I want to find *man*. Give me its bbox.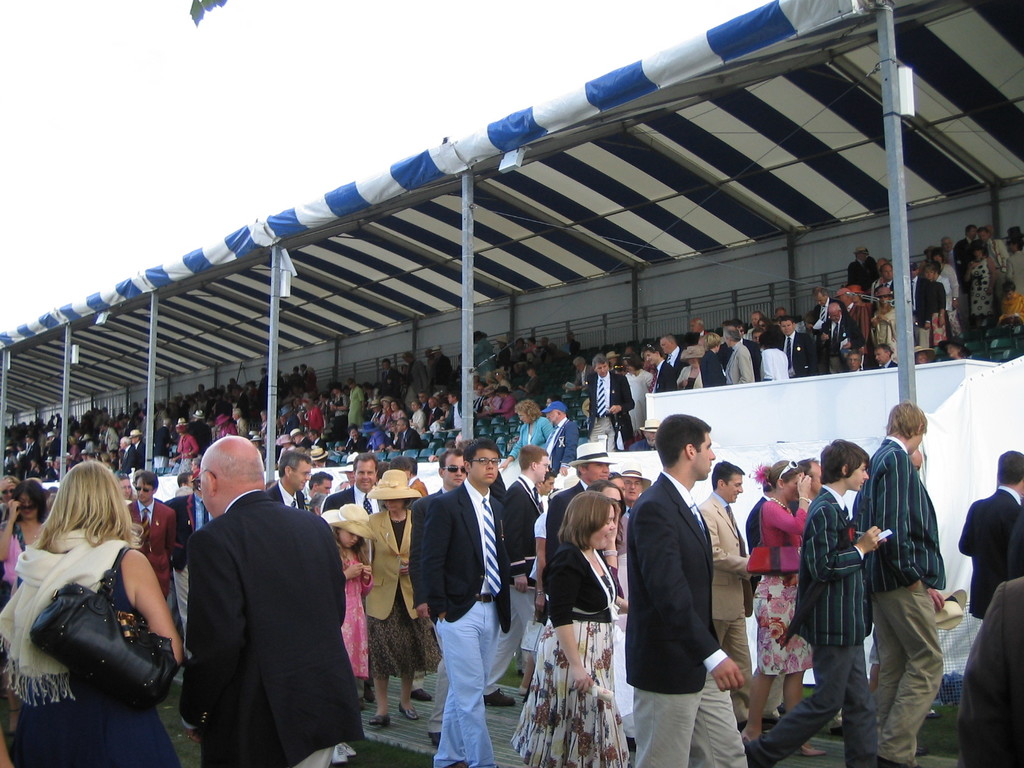
pyautogui.locateOnScreen(118, 434, 141, 472).
